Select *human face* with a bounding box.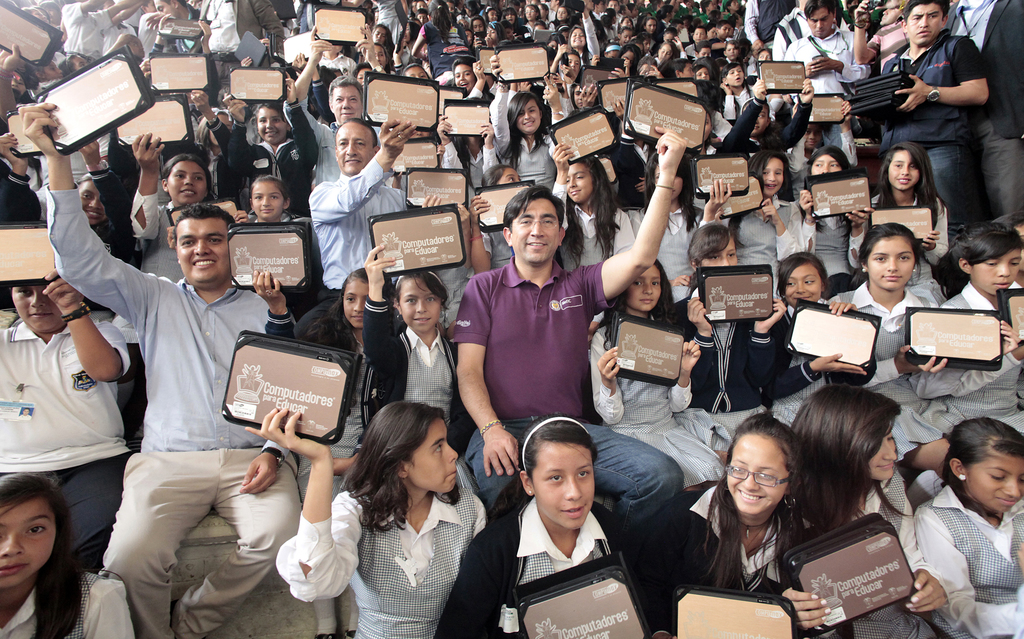
(971,449,1023,510).
